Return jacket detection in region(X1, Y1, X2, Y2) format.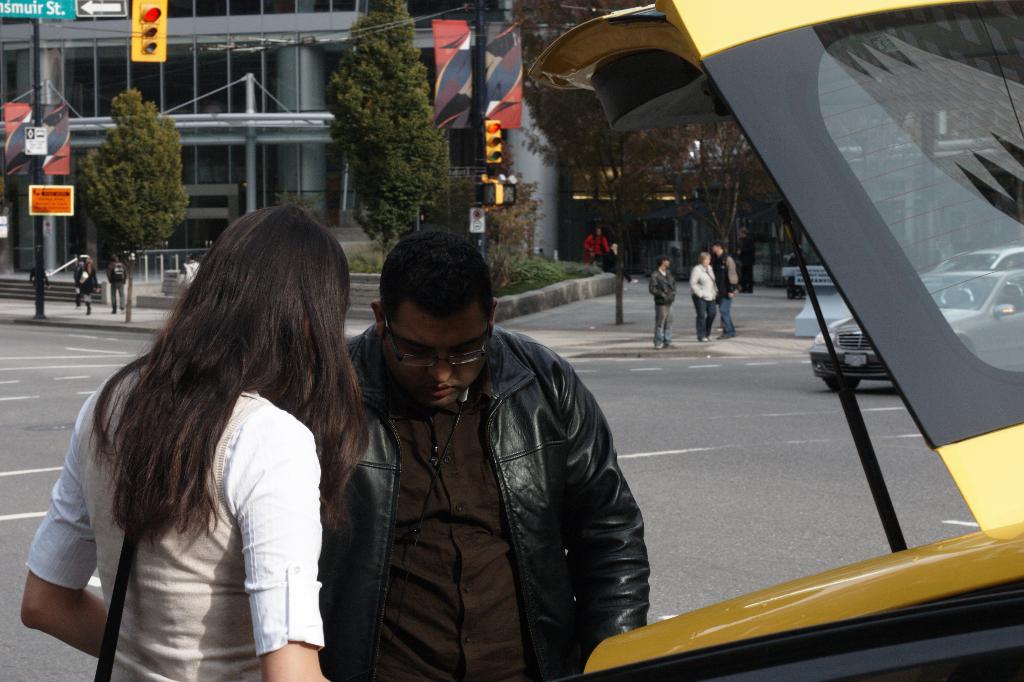
region(712, 251, 737, 292).
